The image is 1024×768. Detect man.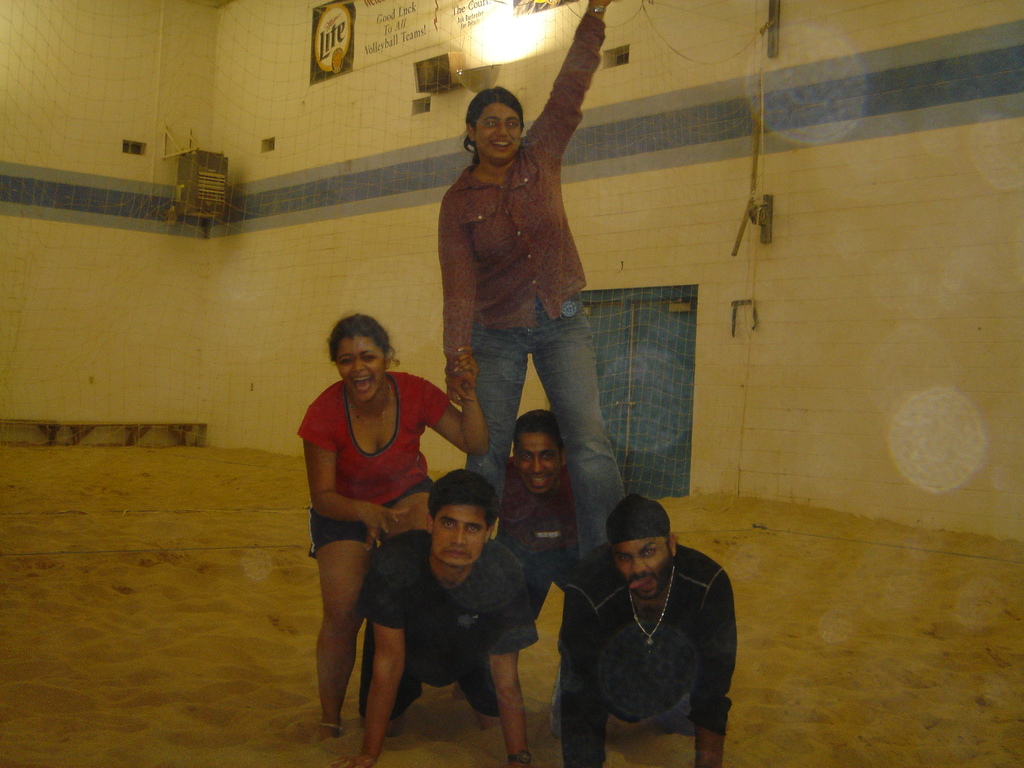
Detection: (left=497, top=410, right=580, bottom=621).
